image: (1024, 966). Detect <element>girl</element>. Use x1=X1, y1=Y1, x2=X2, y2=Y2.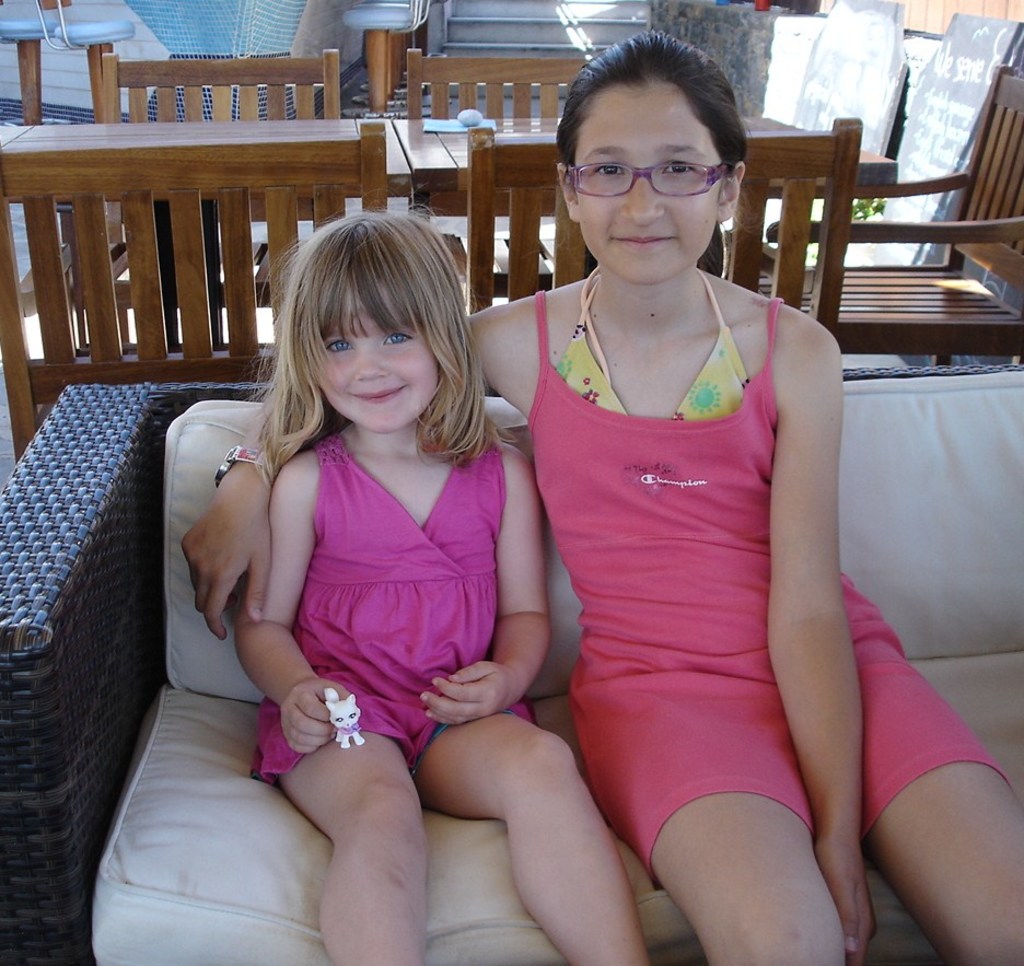
x1=182, y1=30, x2=1022, y2=965.
